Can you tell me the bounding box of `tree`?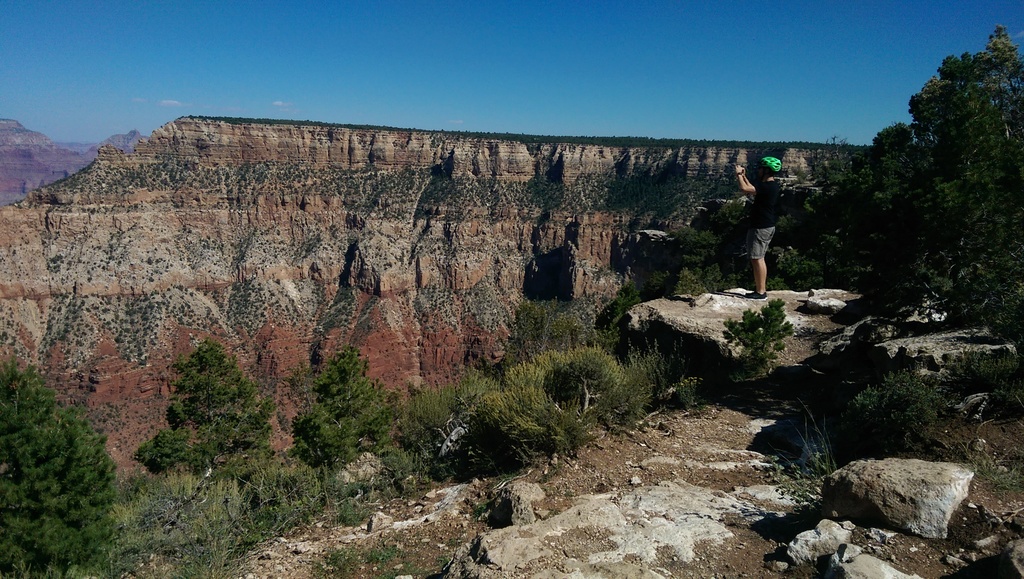
detection(827, 0, 1023, 348).
